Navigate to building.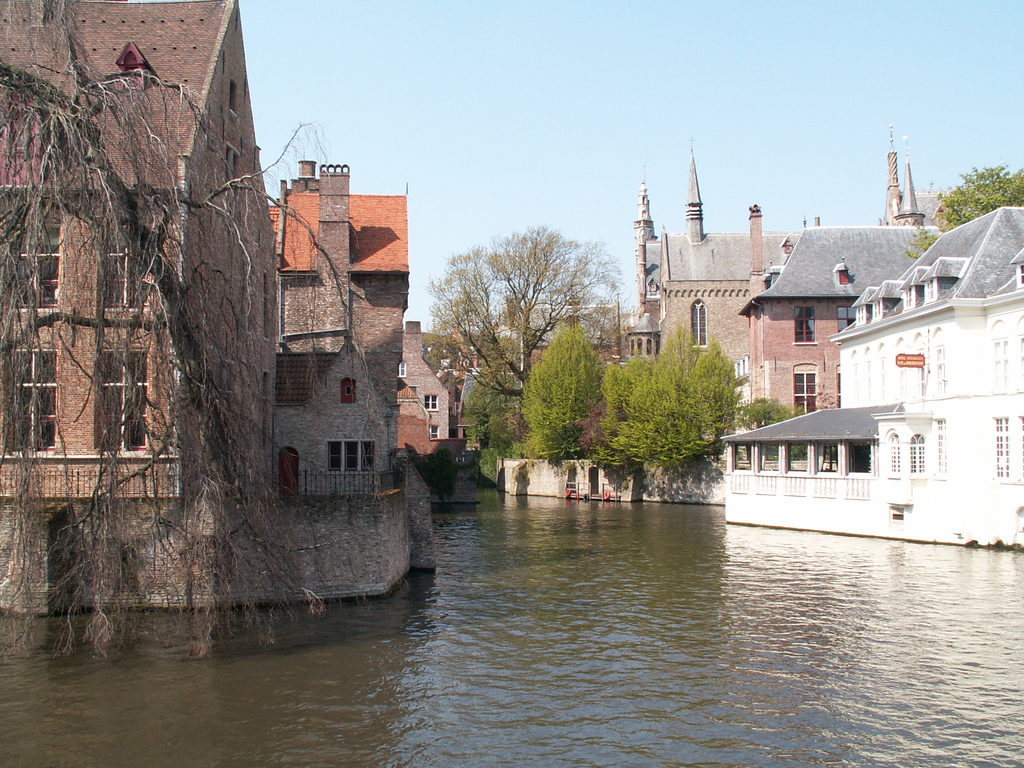
Navigation target: [616,148,945,441].
